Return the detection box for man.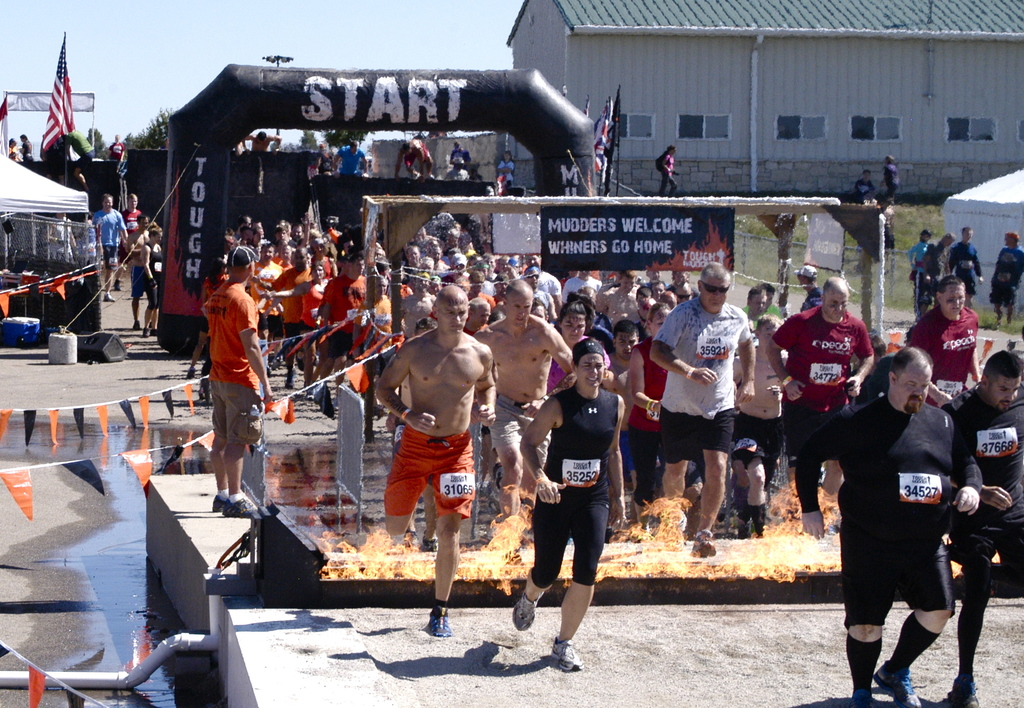
(left=646, top=260, right=756, bottom=559).
